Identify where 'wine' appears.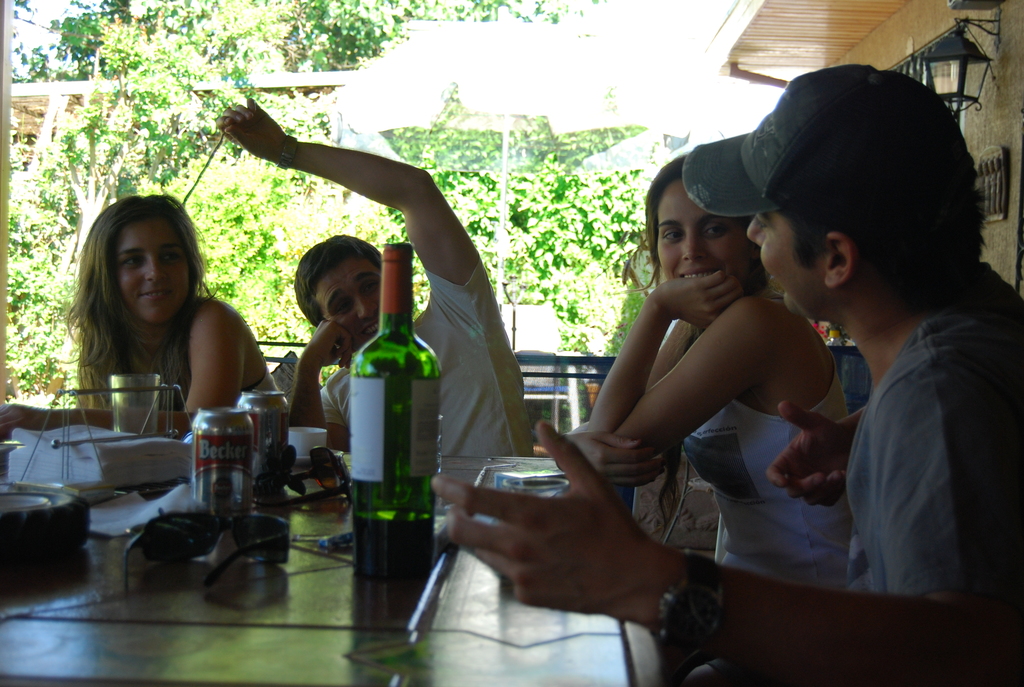
Appears at rect(340, 240, 444, 581).
